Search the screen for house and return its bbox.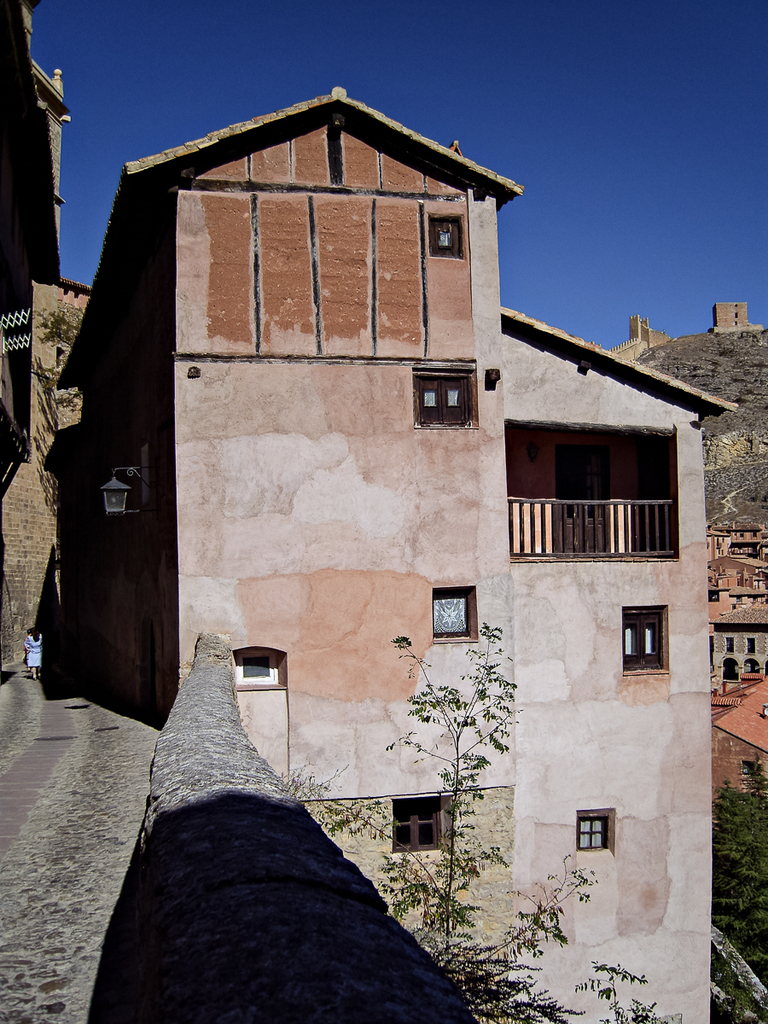
Found: rect(45, 51, 715, 925).
